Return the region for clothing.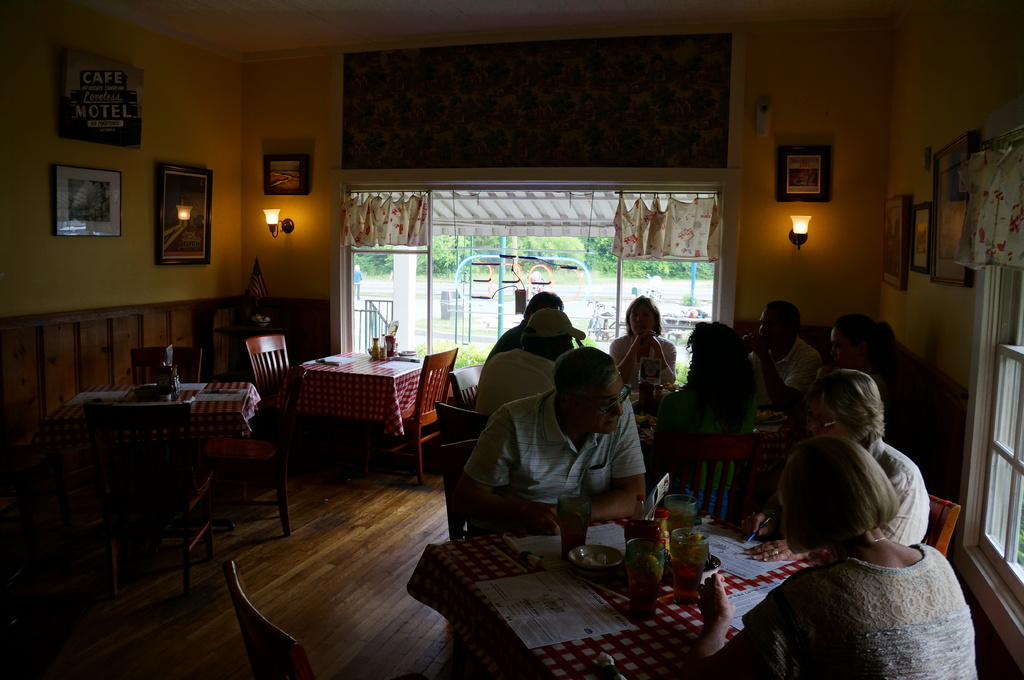
x1=874 y1=360 x2=902 y2=449.
